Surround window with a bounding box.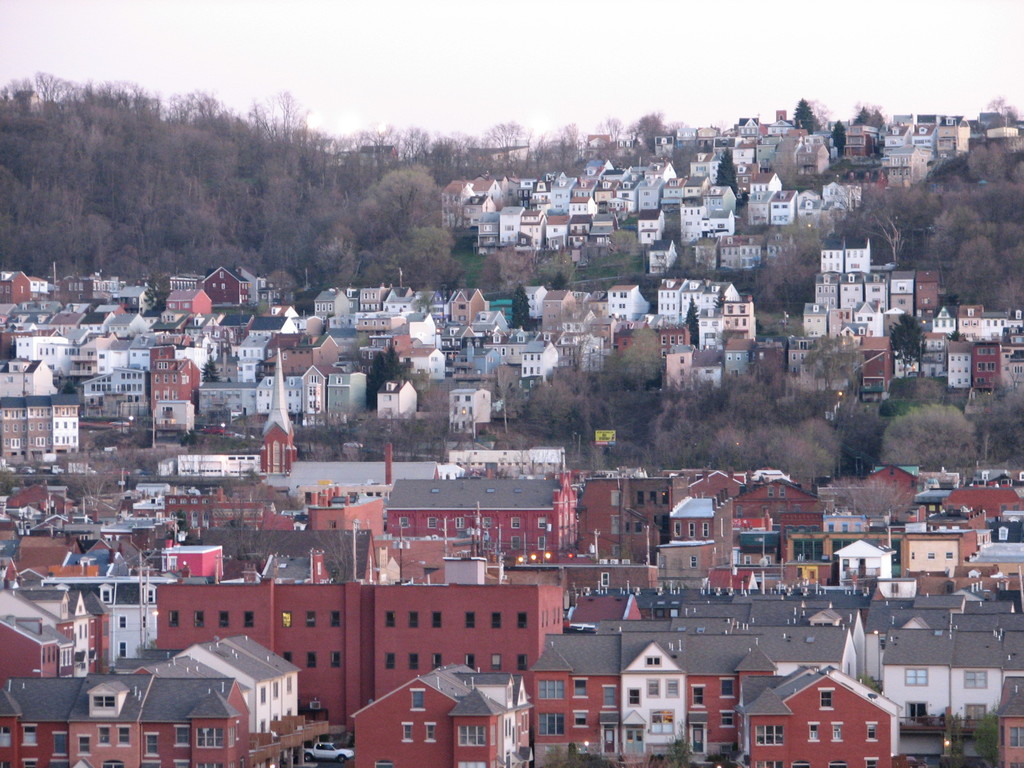
crop(91, 694, 115, 712).
